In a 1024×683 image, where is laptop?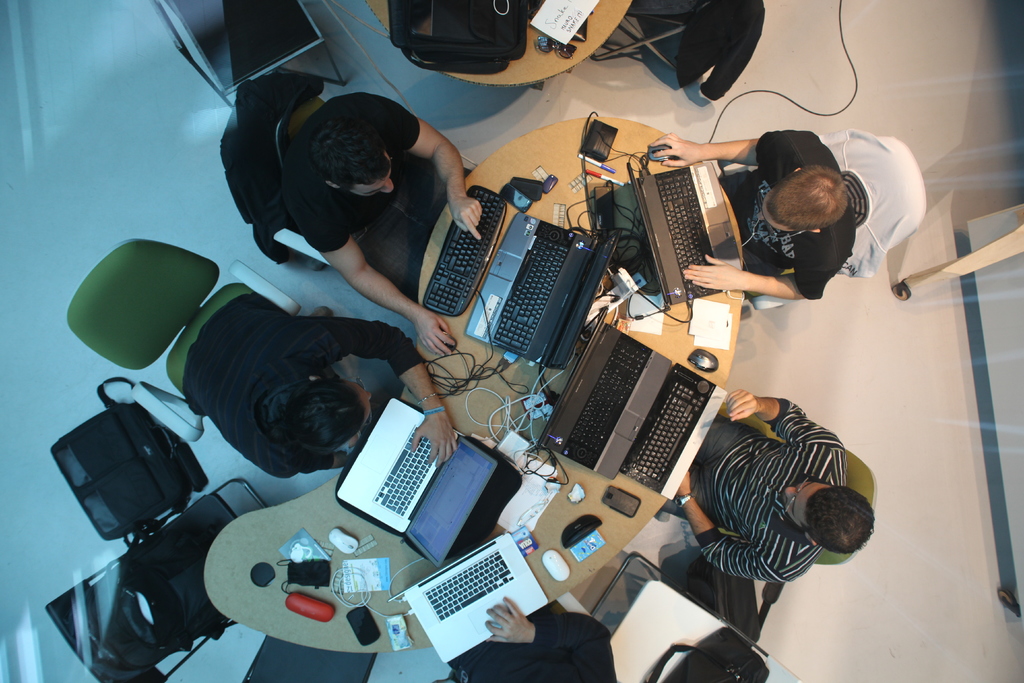
{"x1": 624, "y1": 160, "x2": 744, "y2": 308}.
